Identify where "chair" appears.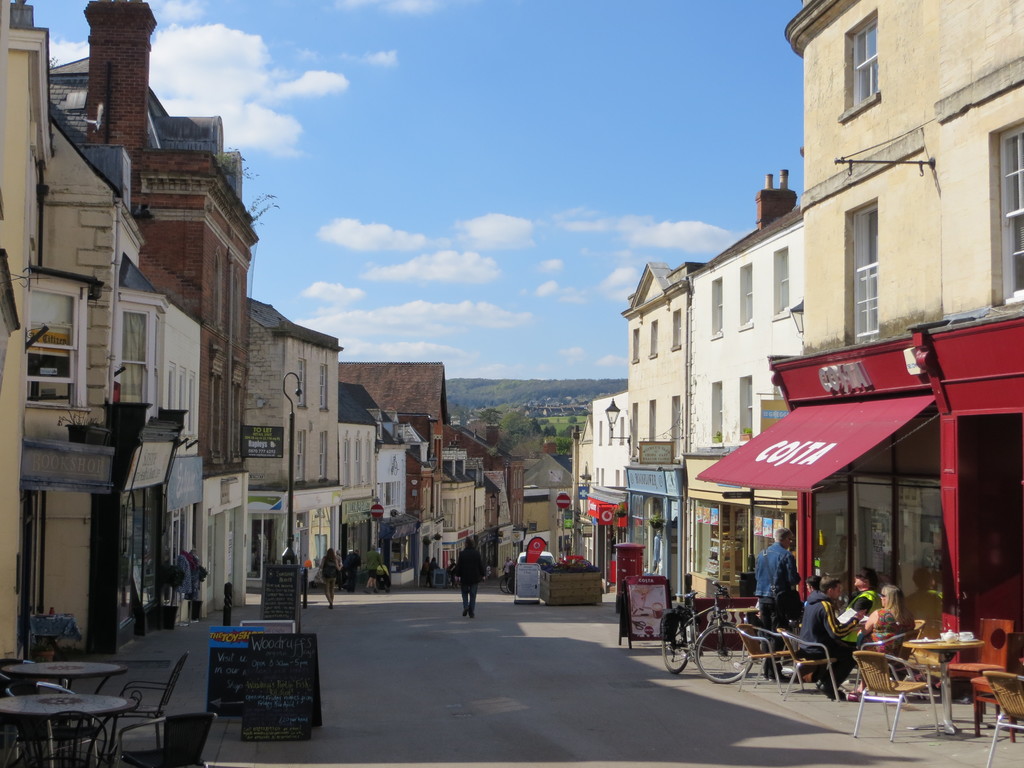
Appears at <region>4, 682, 99, 767</region>.
